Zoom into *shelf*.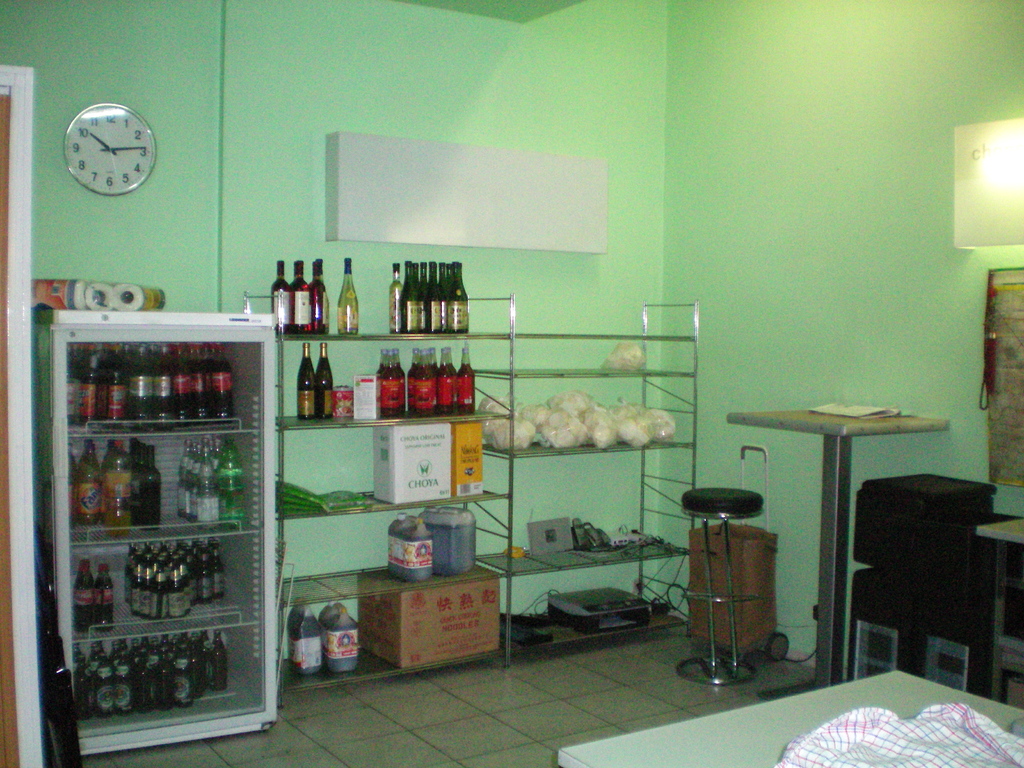
Zoom target: (72, 627, 253, 717).
